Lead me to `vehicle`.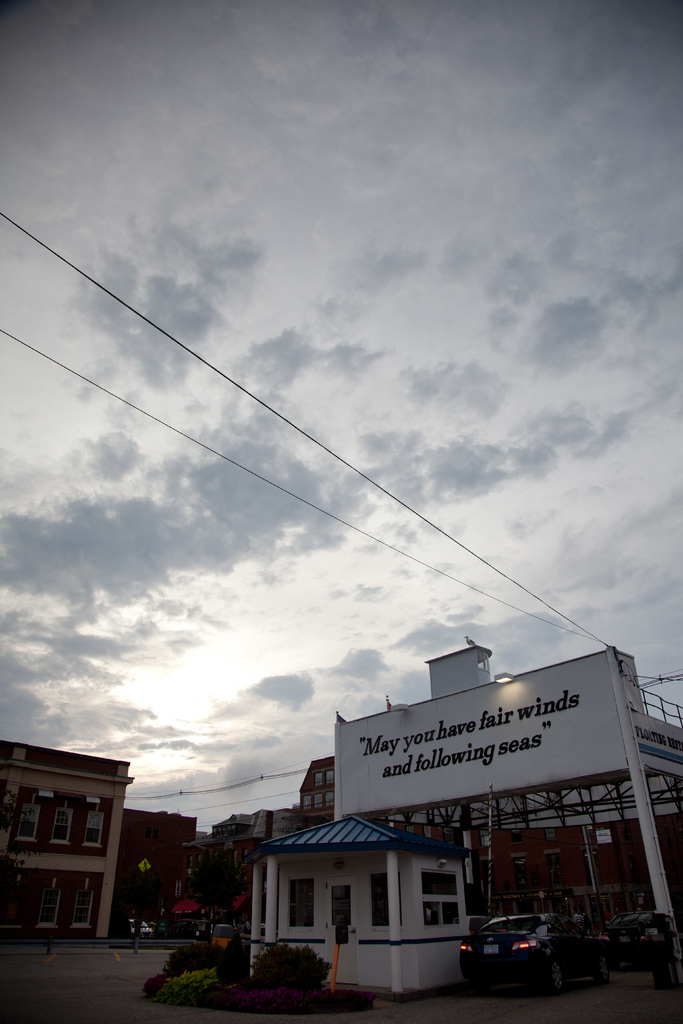
Lead to x1=602, y1=906, x2=673, y2=974.
